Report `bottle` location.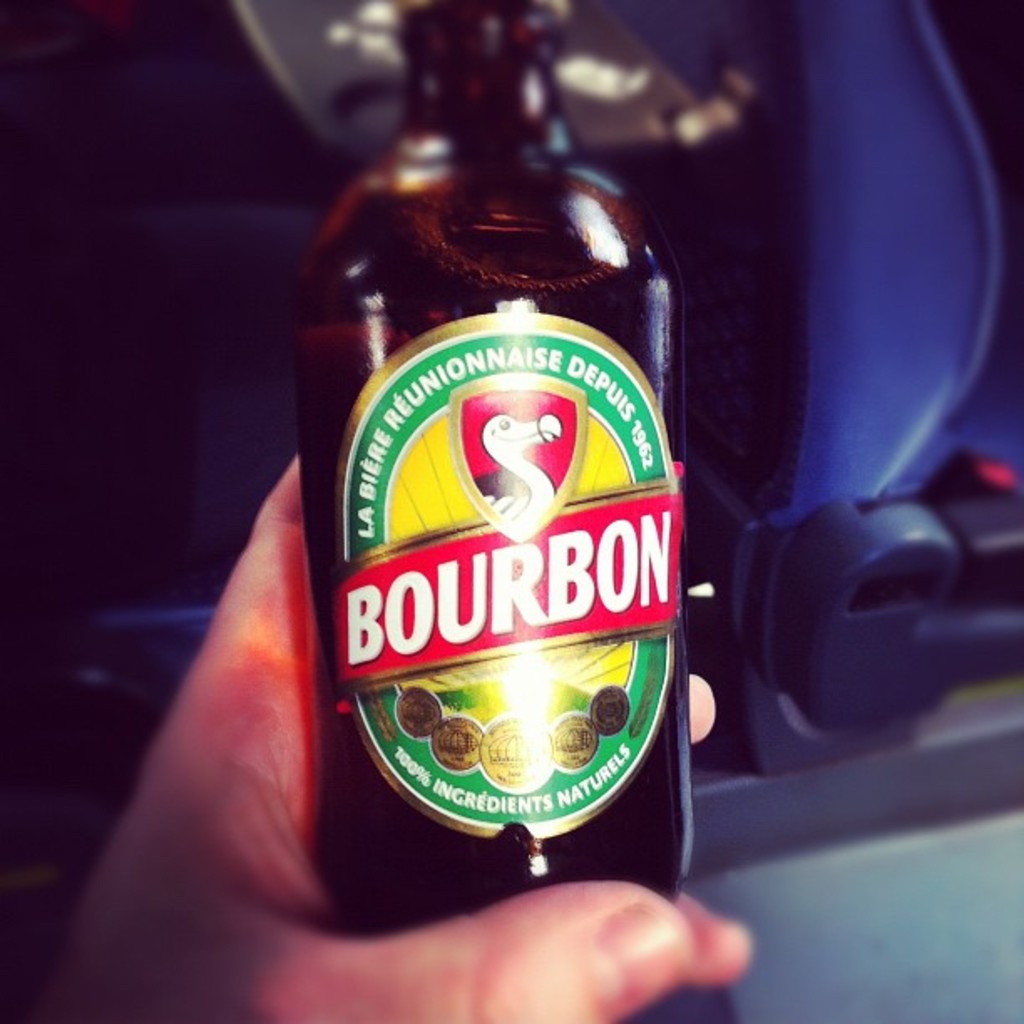
Report: locate(278, 0, 693, 937).
